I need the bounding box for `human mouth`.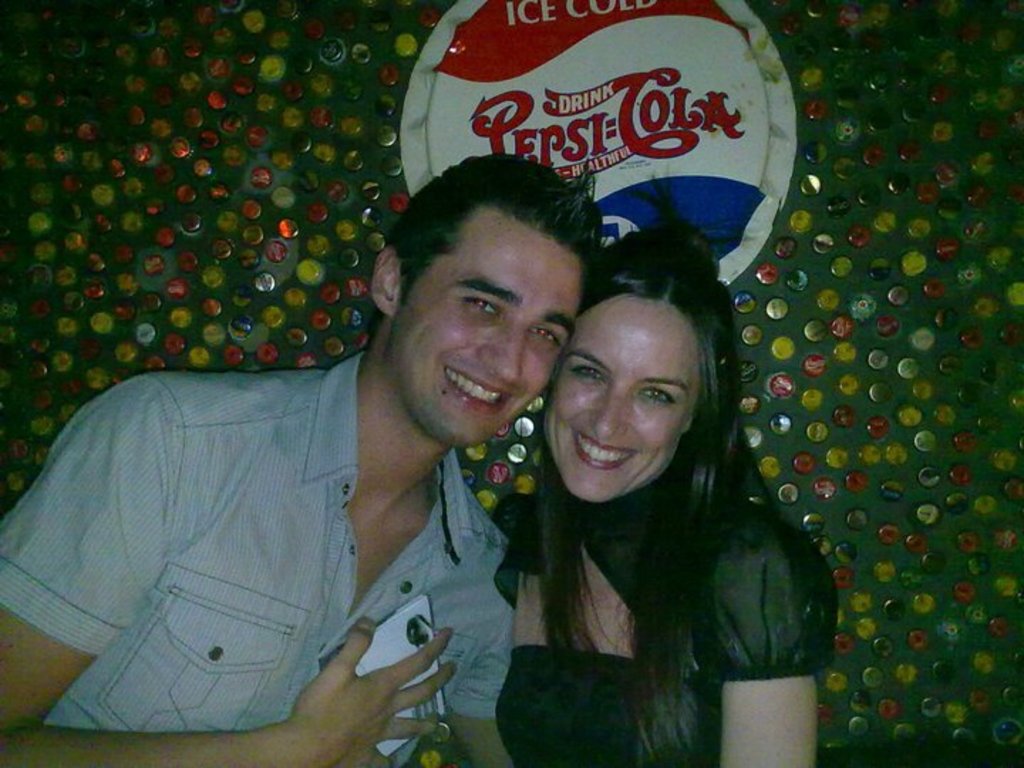
Here it is: (565, 432, 643, 481).
